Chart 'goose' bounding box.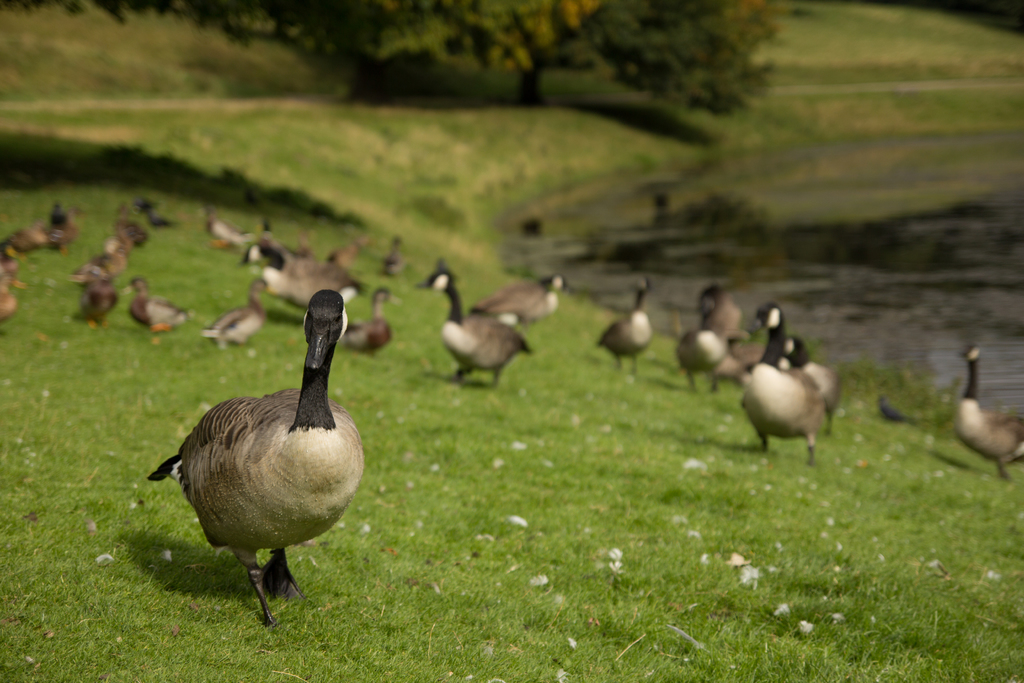
Charted: <region>582, 273, 657, 367</region>.
